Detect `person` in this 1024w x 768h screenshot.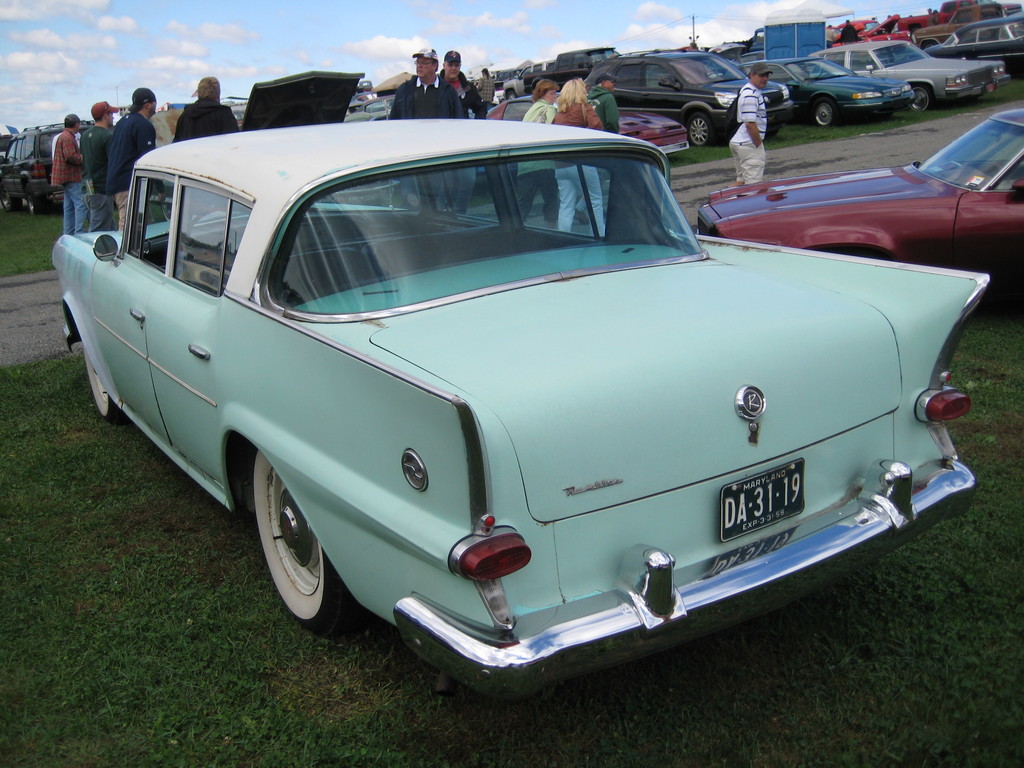
Detection: Rect(932, 8, 940, 17).
